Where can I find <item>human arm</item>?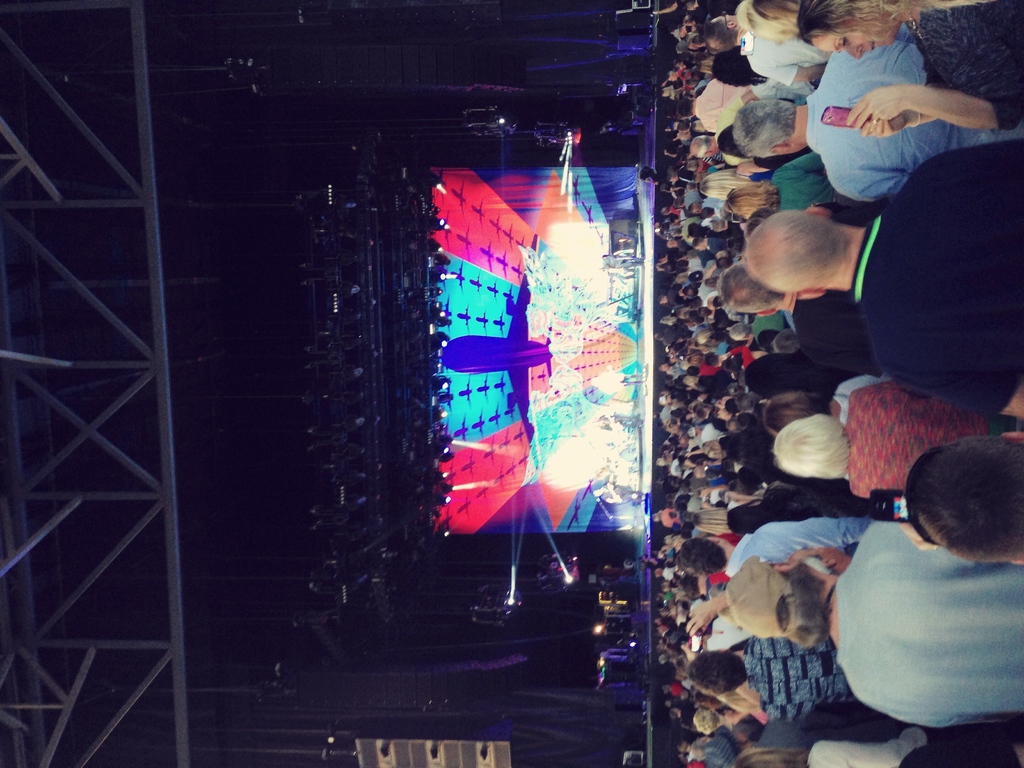
You can find it at box(795, 331, 885, 363).
